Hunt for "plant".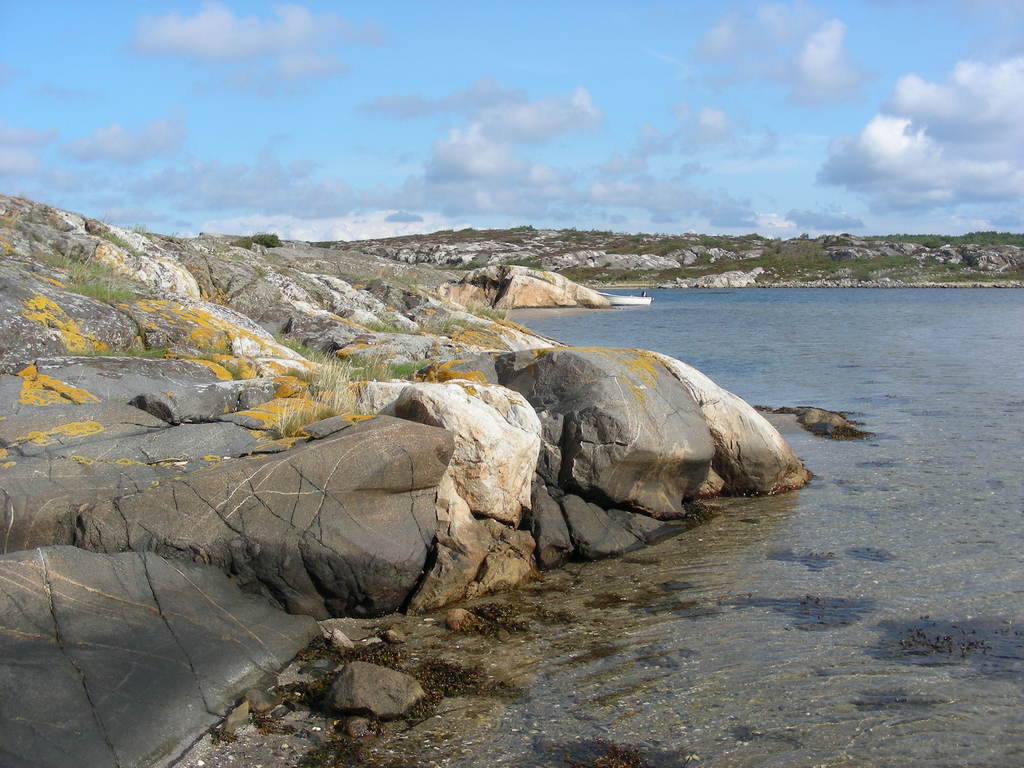
Hunted down at locate(500, 257, 540, 268).
